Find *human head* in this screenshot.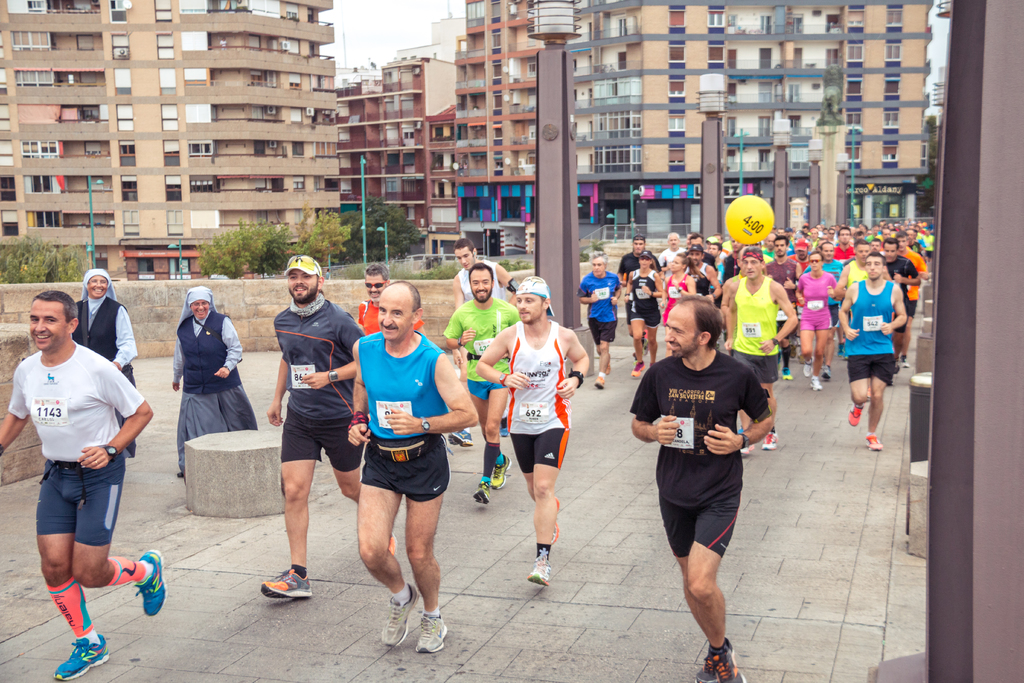
The bounding box for *human head* is [367,283,425,345].
